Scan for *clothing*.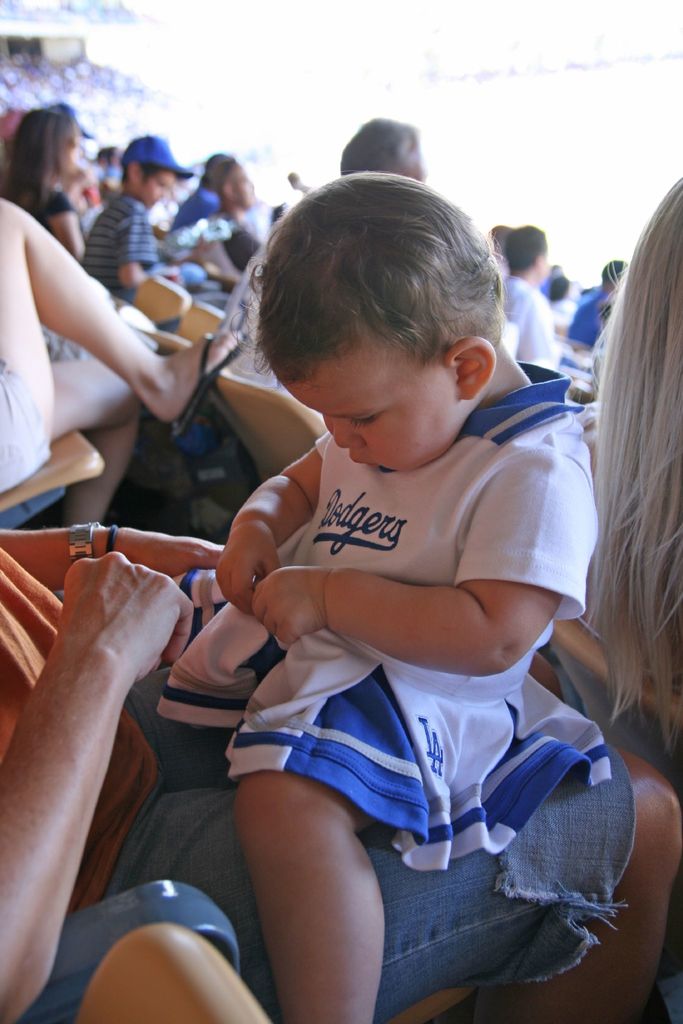
Scan result: l=201, t=200, r=270, b=271.
